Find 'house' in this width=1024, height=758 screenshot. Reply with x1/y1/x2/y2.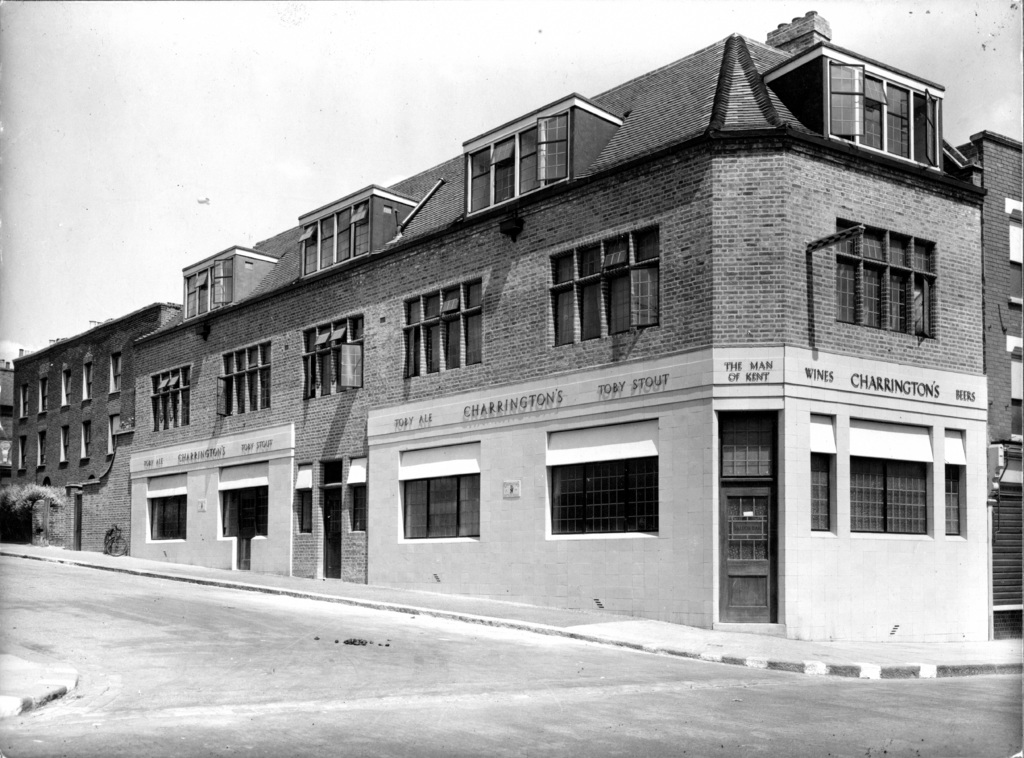
125/9/994/647.
